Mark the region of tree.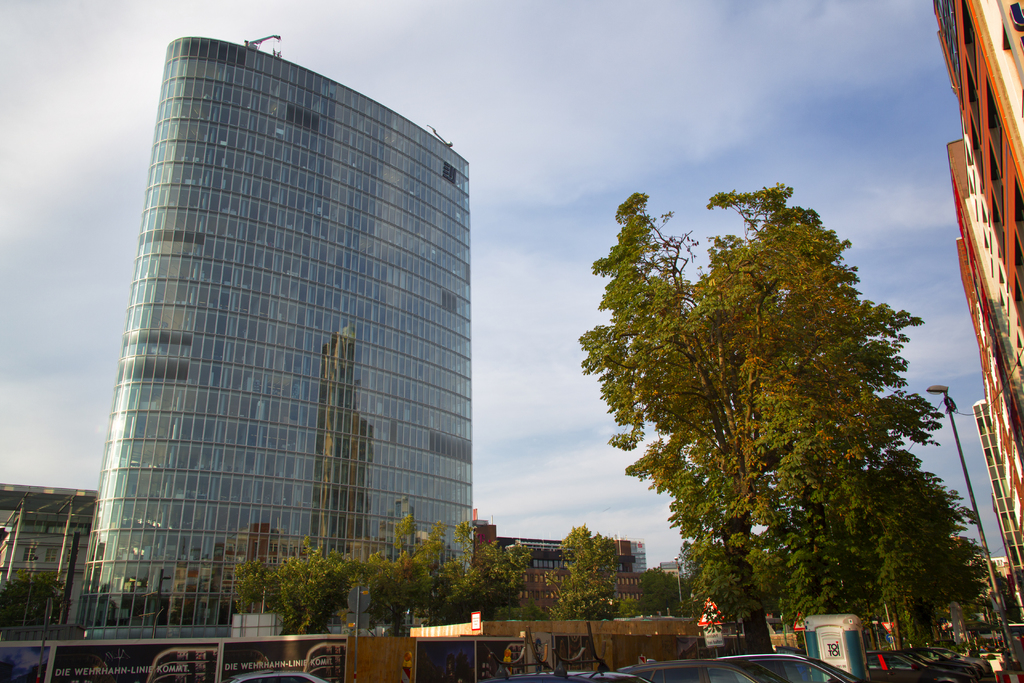
Region: 238,543,378,638.
